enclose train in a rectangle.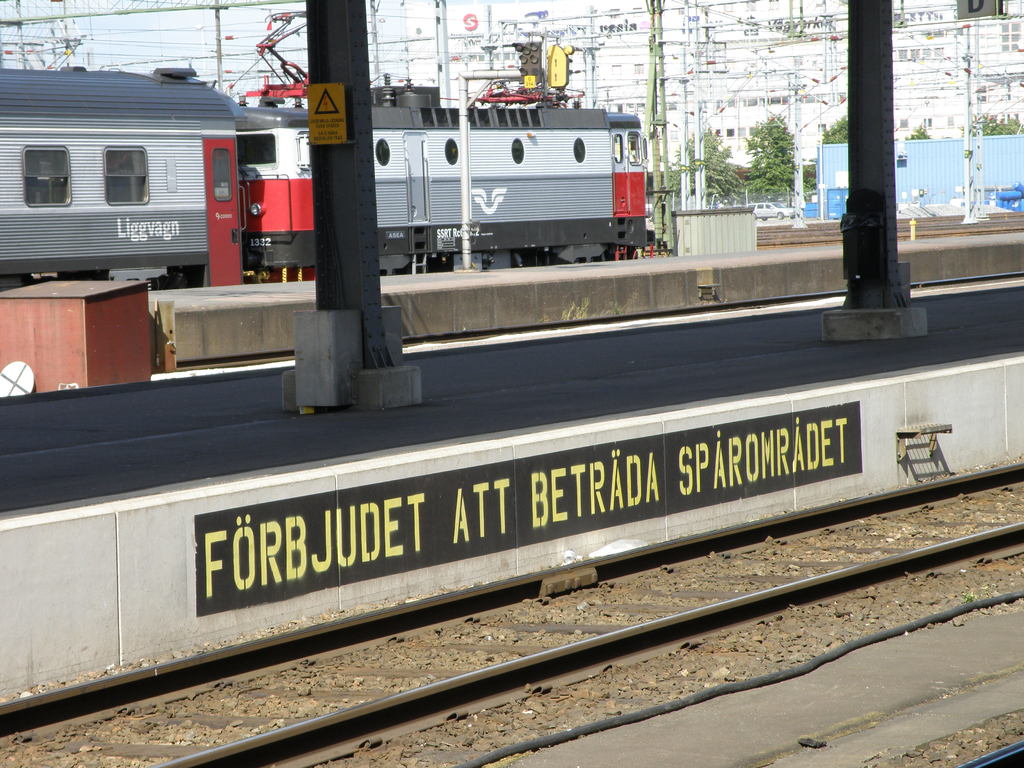
0, 67, 648, 295.
